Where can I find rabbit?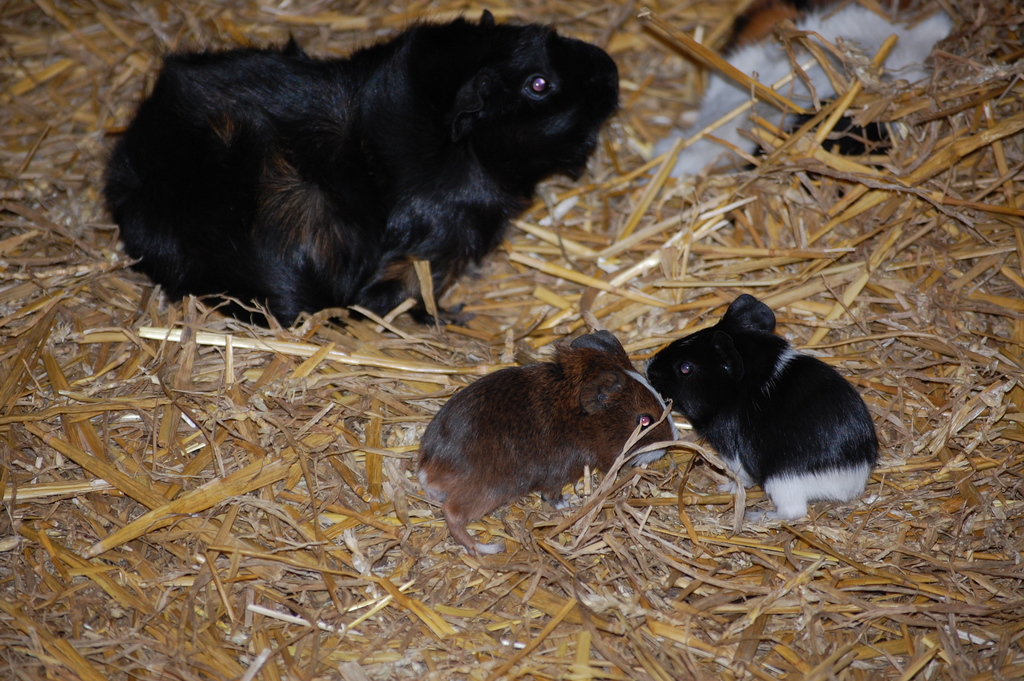
You can find it at <bbox>646, 296, 873, 535</bbox>.
